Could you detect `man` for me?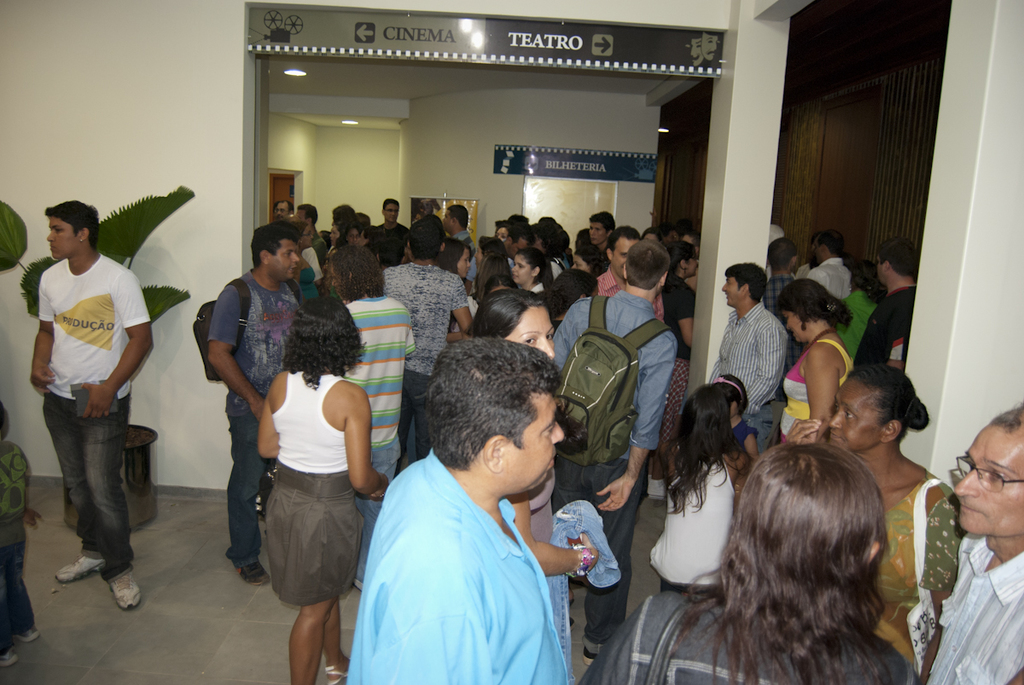
Detection result: <bbox>382, 219, 468, 479</bbox>.
